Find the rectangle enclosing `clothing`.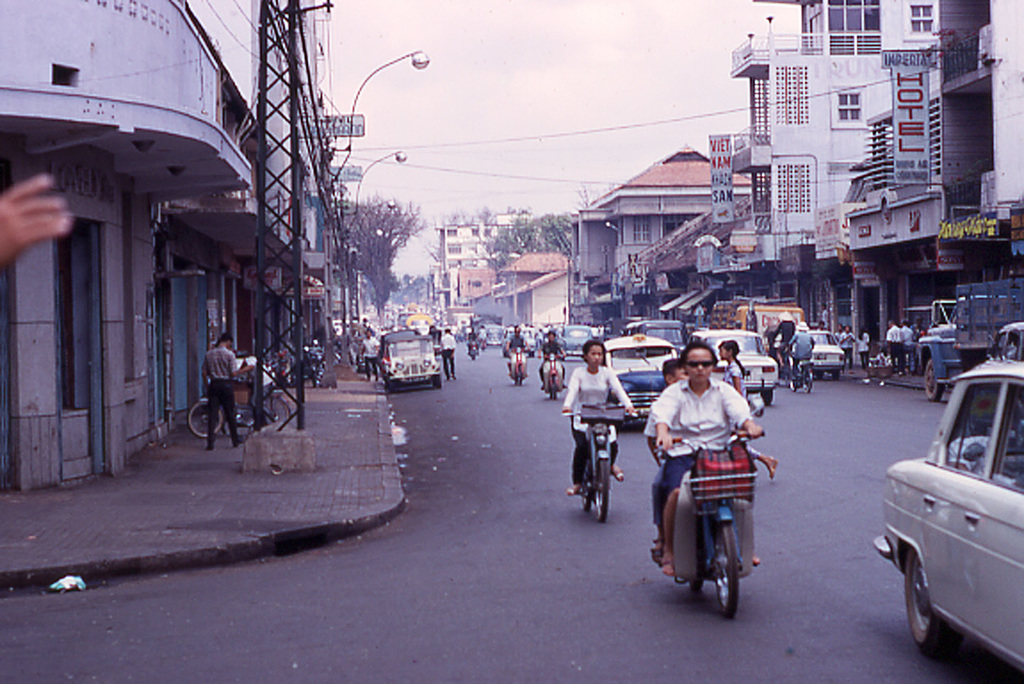
{"left": 560, "top": 358, "right": 638, "bottom": 491}.
